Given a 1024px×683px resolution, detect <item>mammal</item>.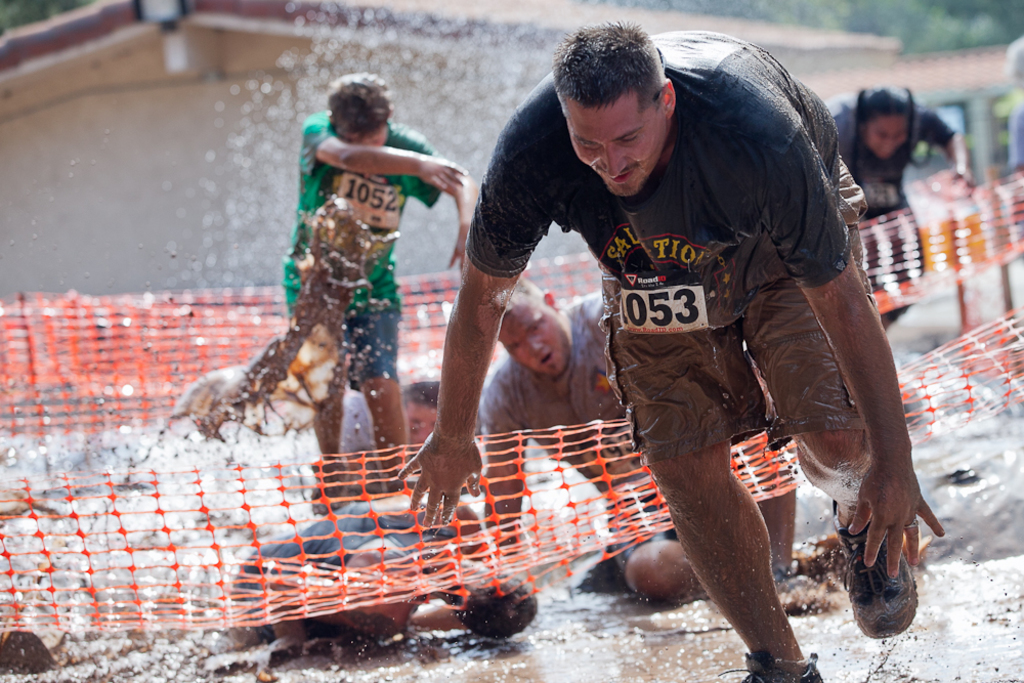
box(395, 22, 945, 682).
